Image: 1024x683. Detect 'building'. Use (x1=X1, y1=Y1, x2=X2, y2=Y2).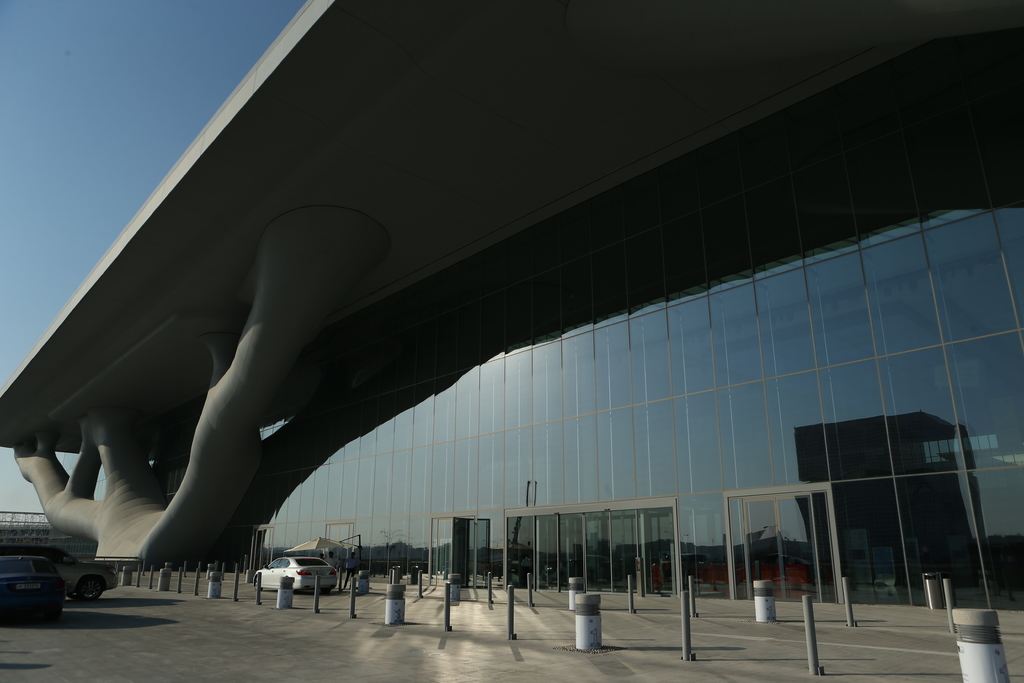
(x1=0, y1=0, x2=961, y2=628).
